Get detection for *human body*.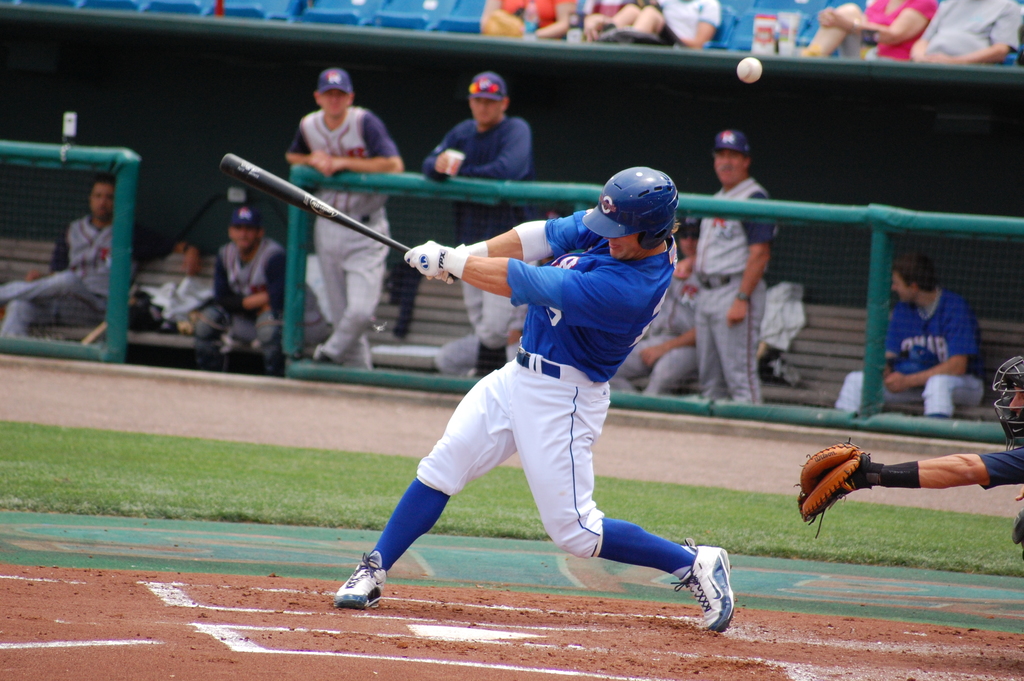
Detection: [left=800, top=443, right=1023, bottom=566].
